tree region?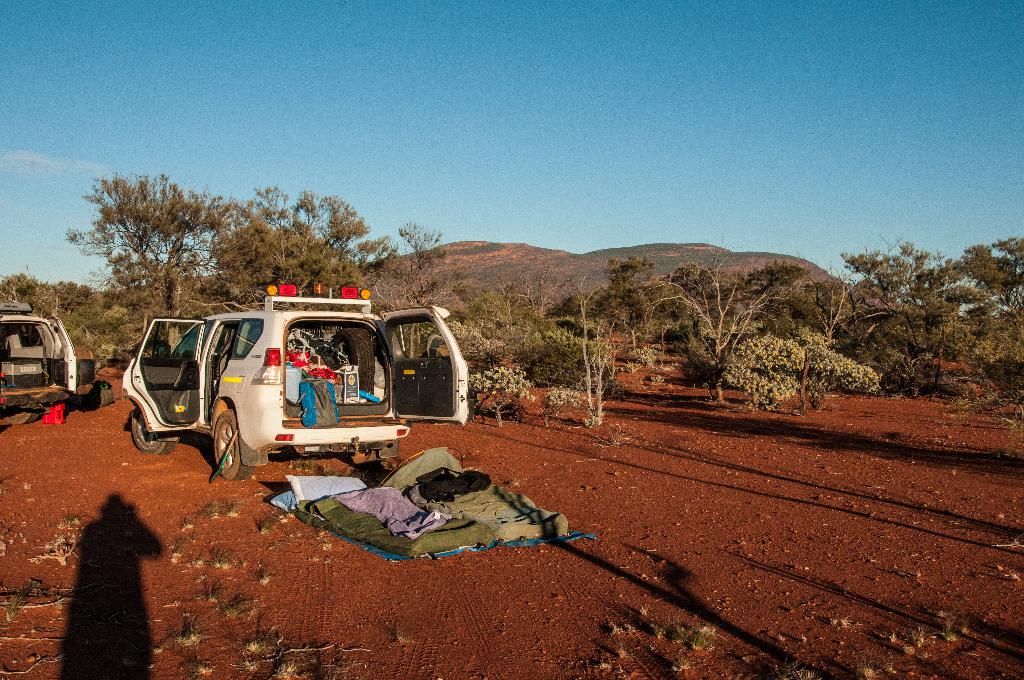
bbox(56, 172, 227, 311)
